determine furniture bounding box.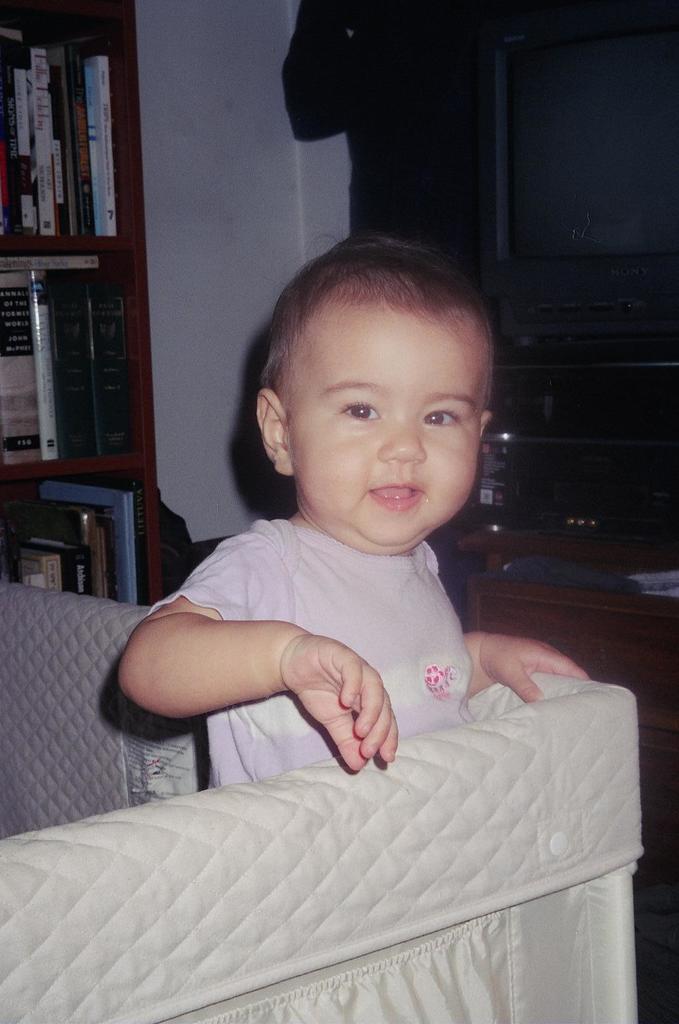
Determined: l=0, t=0, r=162, b=608.
